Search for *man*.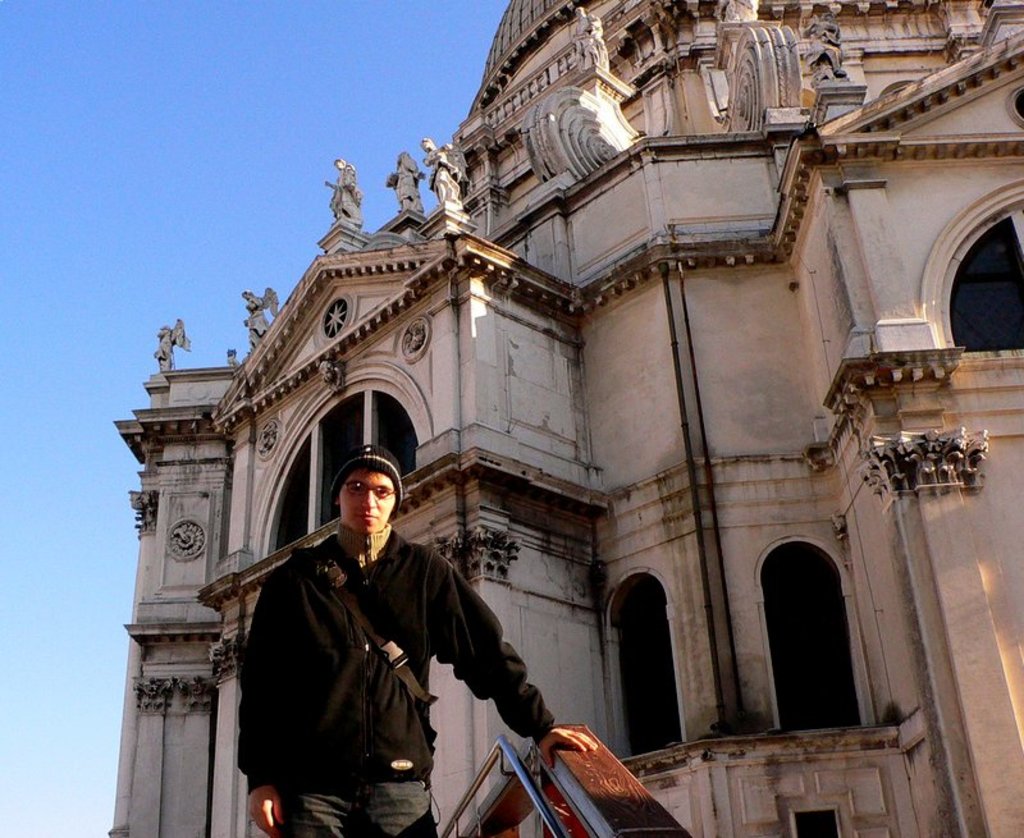
Found at bbox(228, 444, 534, 828).
